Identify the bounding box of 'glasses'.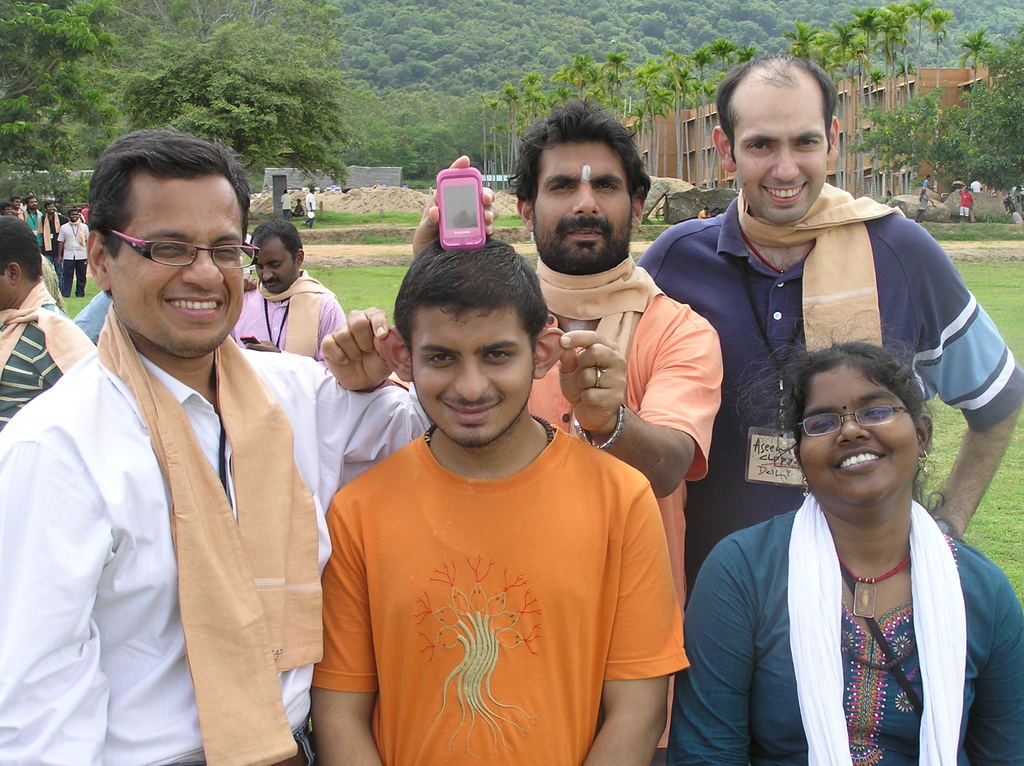
(796,403,913,440).
